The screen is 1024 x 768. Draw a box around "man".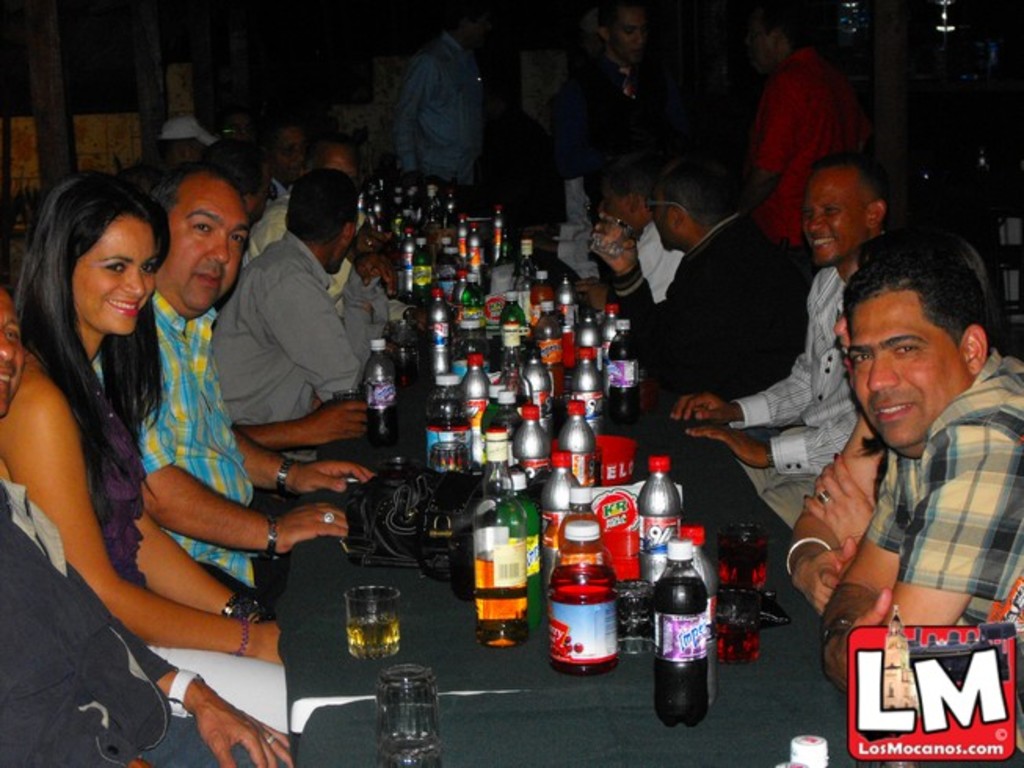
(666, 157, 994, 486).
